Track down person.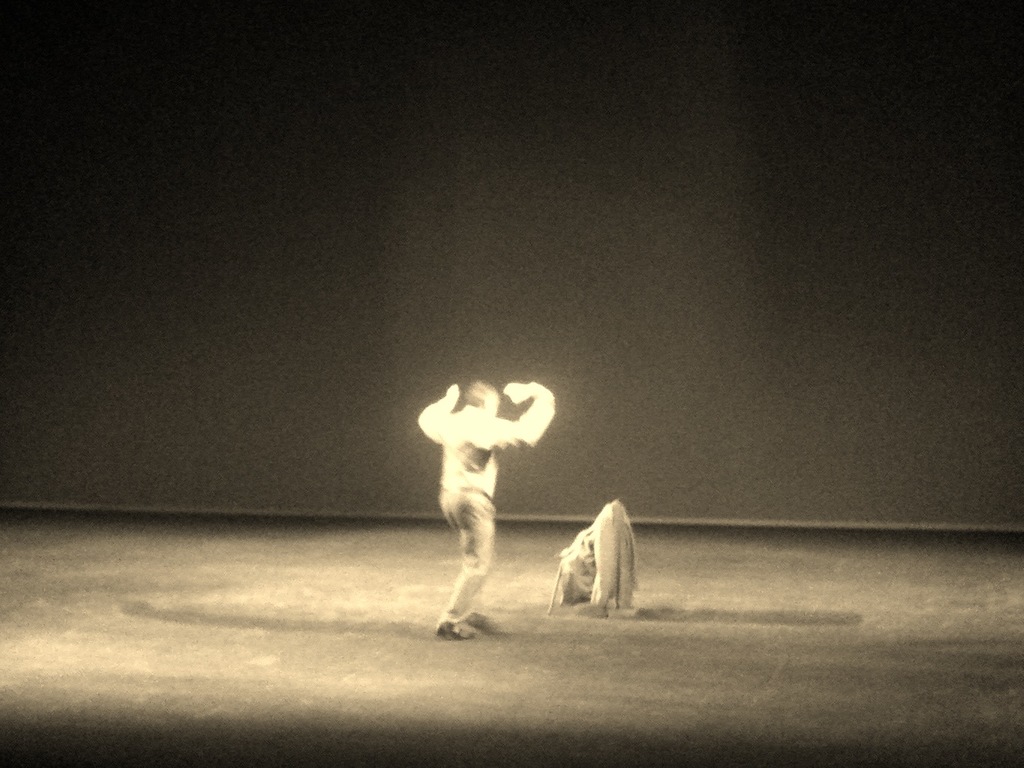
Tracked to pyautogui.locateOnScreen(419, 381, 567, 640).
